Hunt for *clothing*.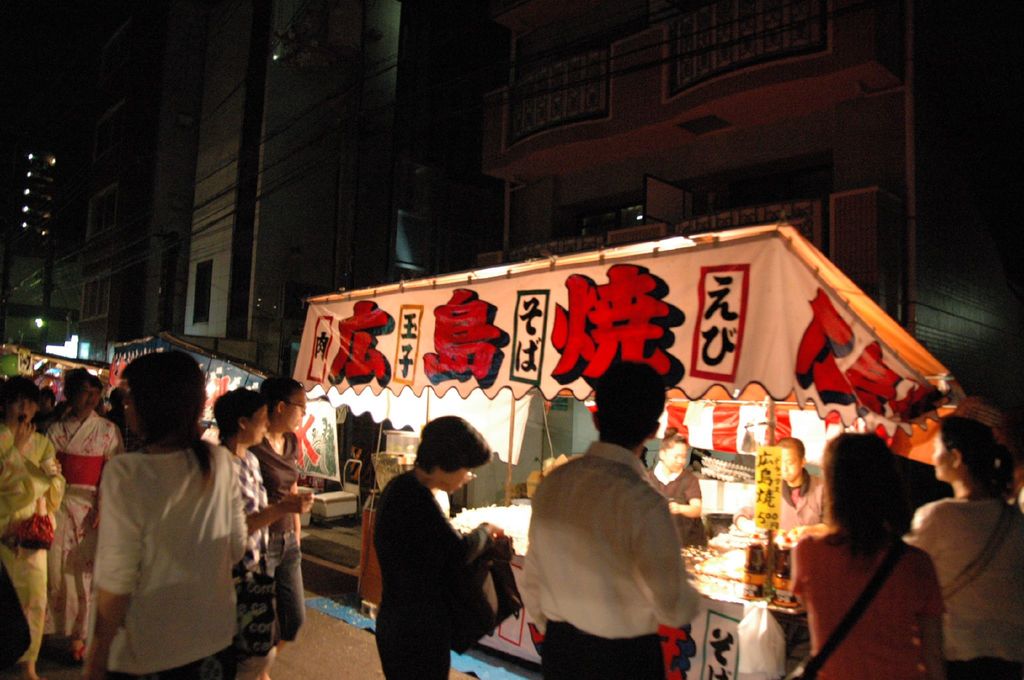
Hunted down at 793, 526, 932, 675.
